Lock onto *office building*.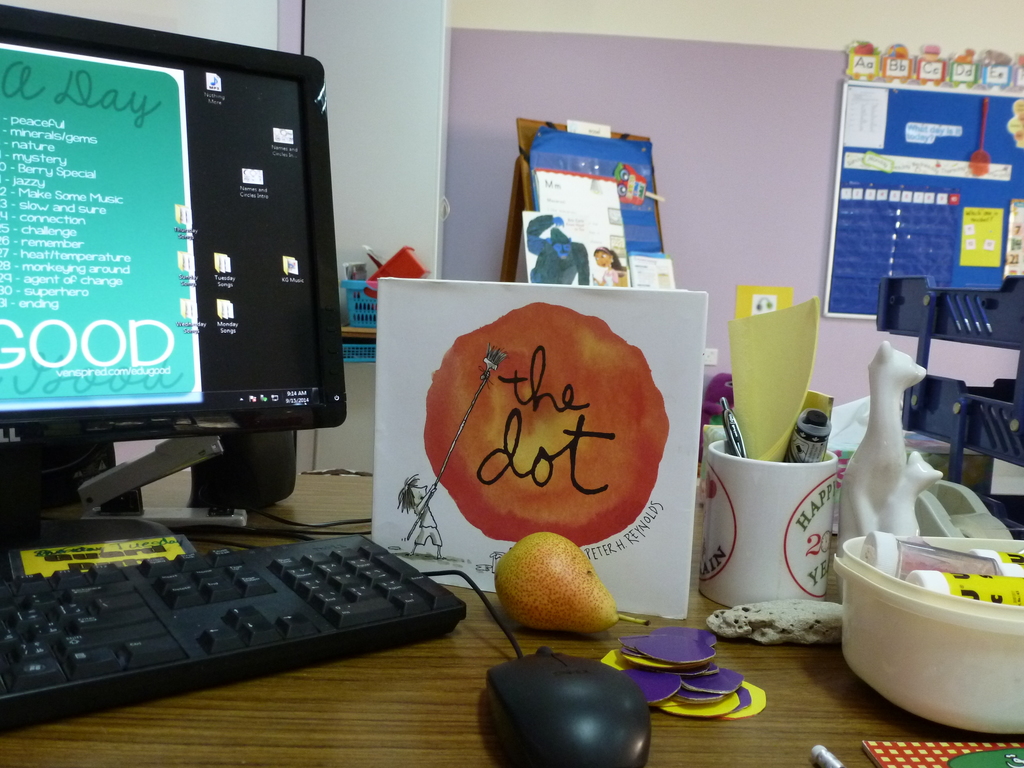
Locked: 13:22:987:767.
